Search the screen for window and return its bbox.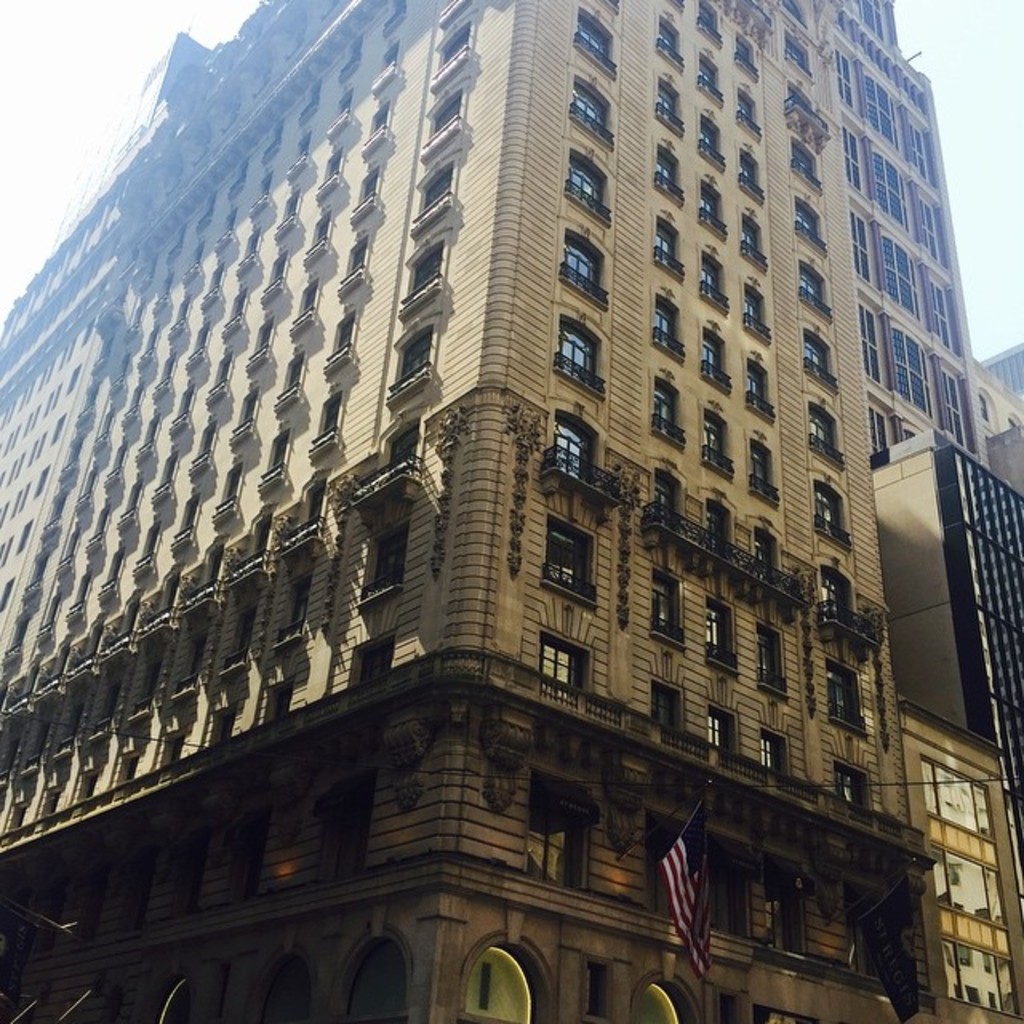
Found: 650,677,678,738.
